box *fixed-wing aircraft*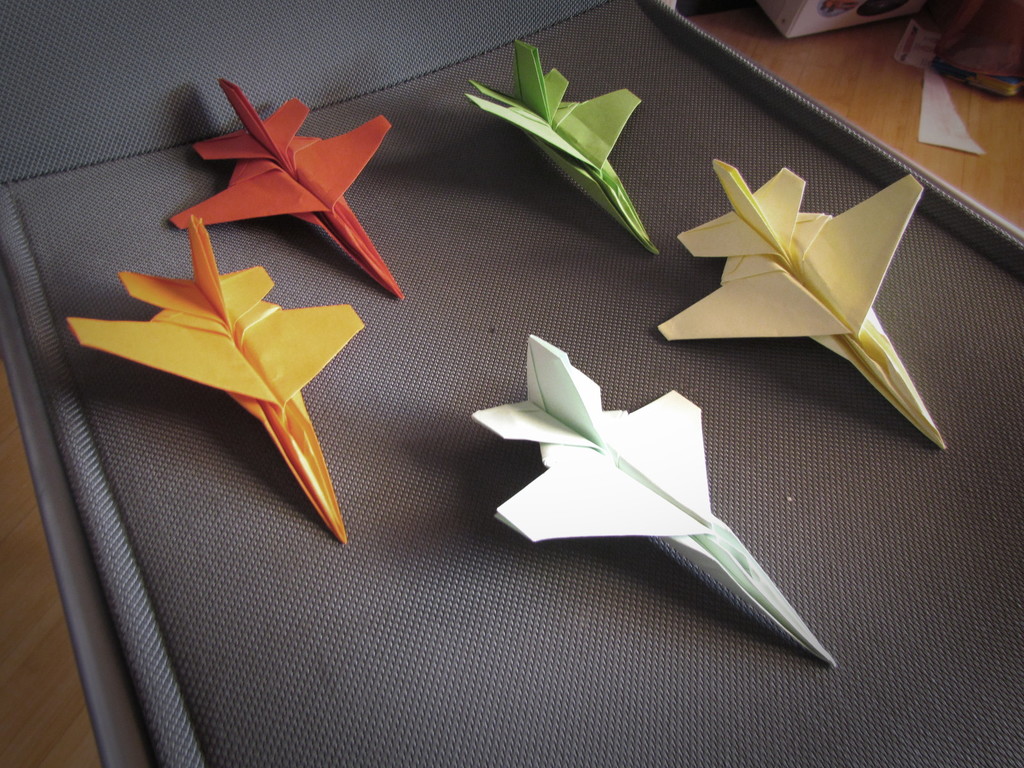
region(65, 209, 365, 544)
